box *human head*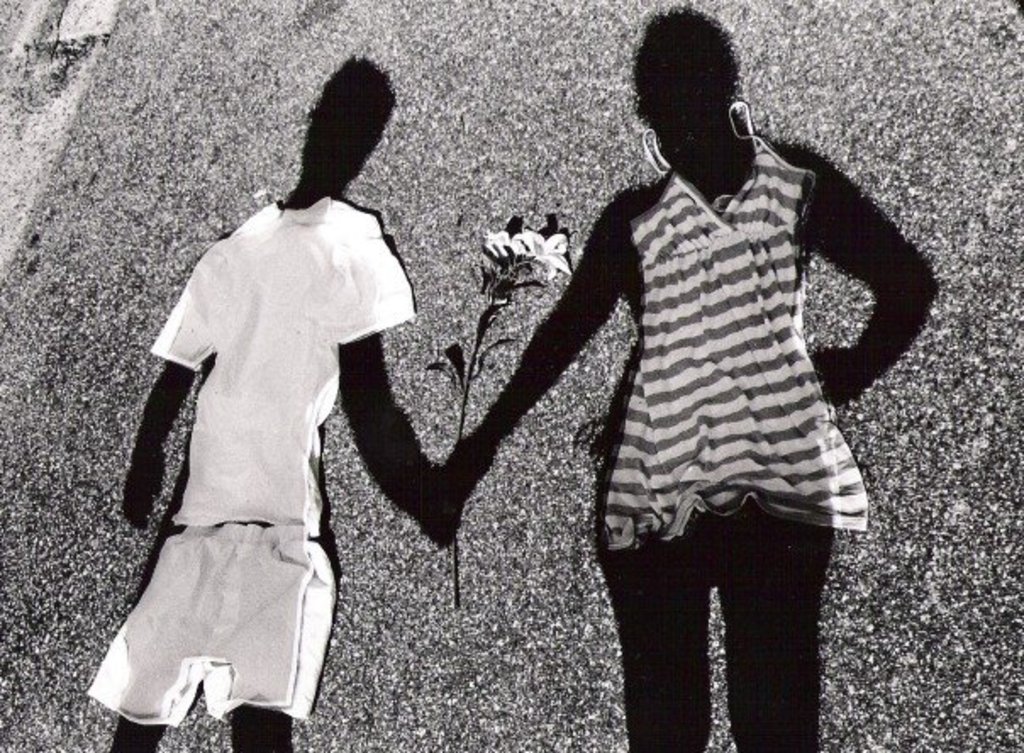
632,5,778,181
